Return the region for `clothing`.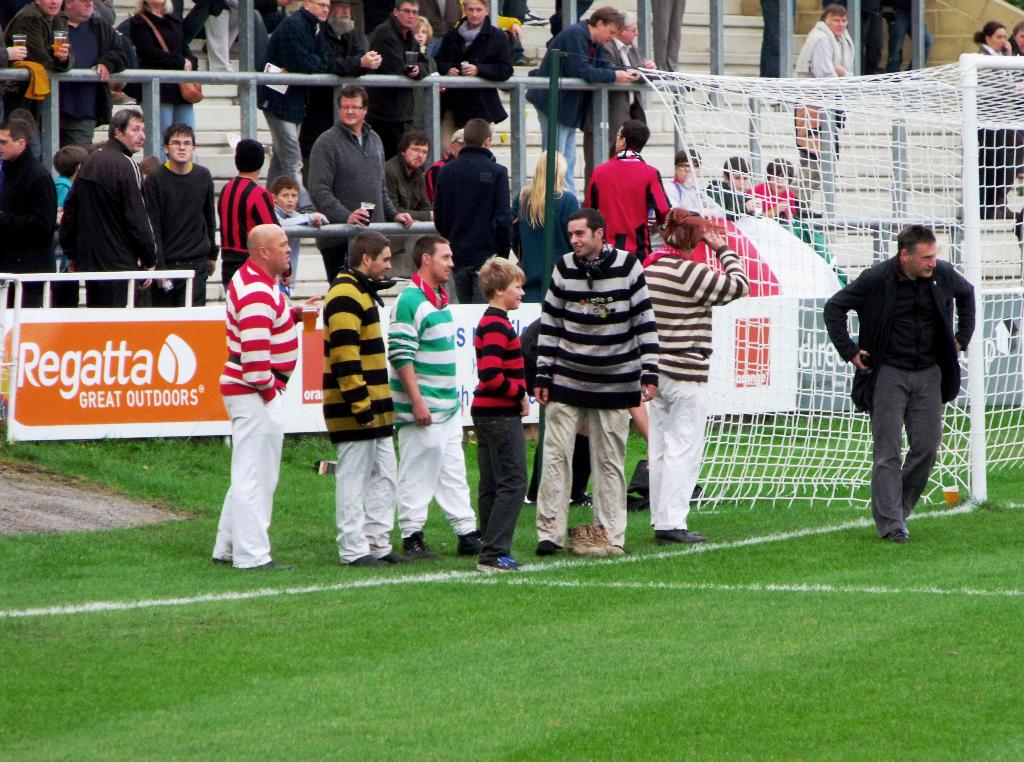
[x1=967, y1=39, x2=1023, y2=222].
